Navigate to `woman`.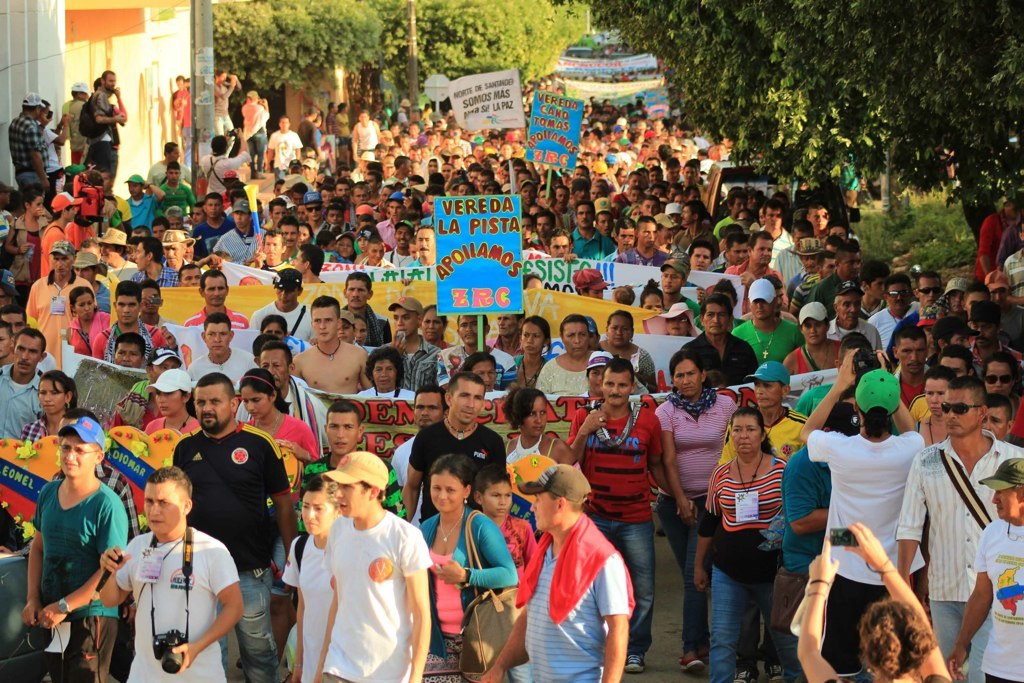
Navigation target: bbox=(517, 316, 549, 380).
